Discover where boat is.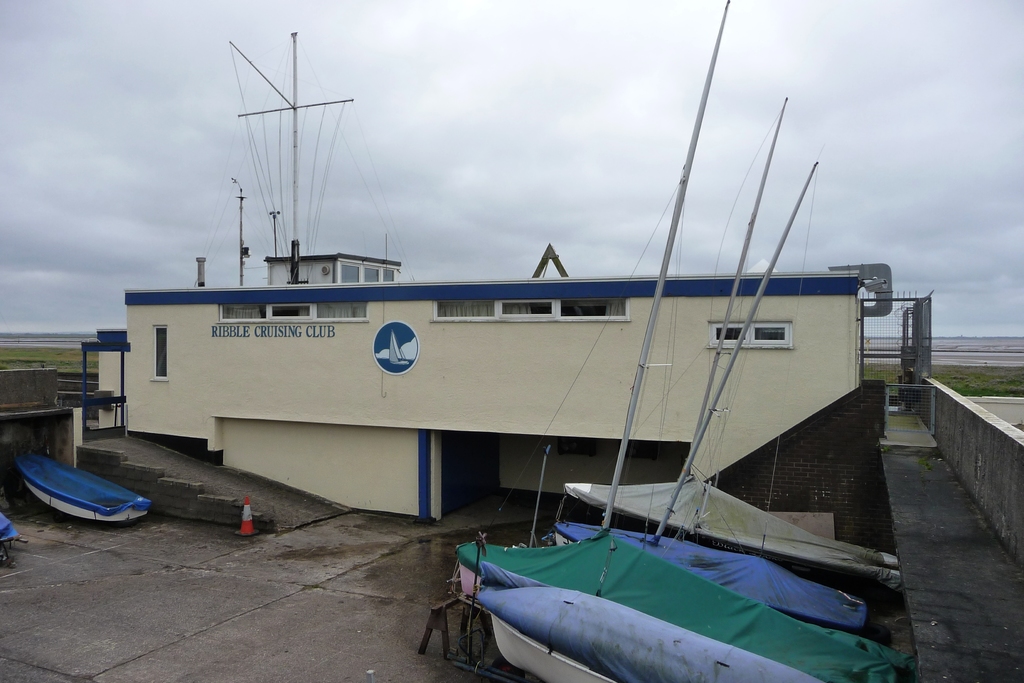
Discovered at x1=12, y1=449, x2=151, y2=527.
